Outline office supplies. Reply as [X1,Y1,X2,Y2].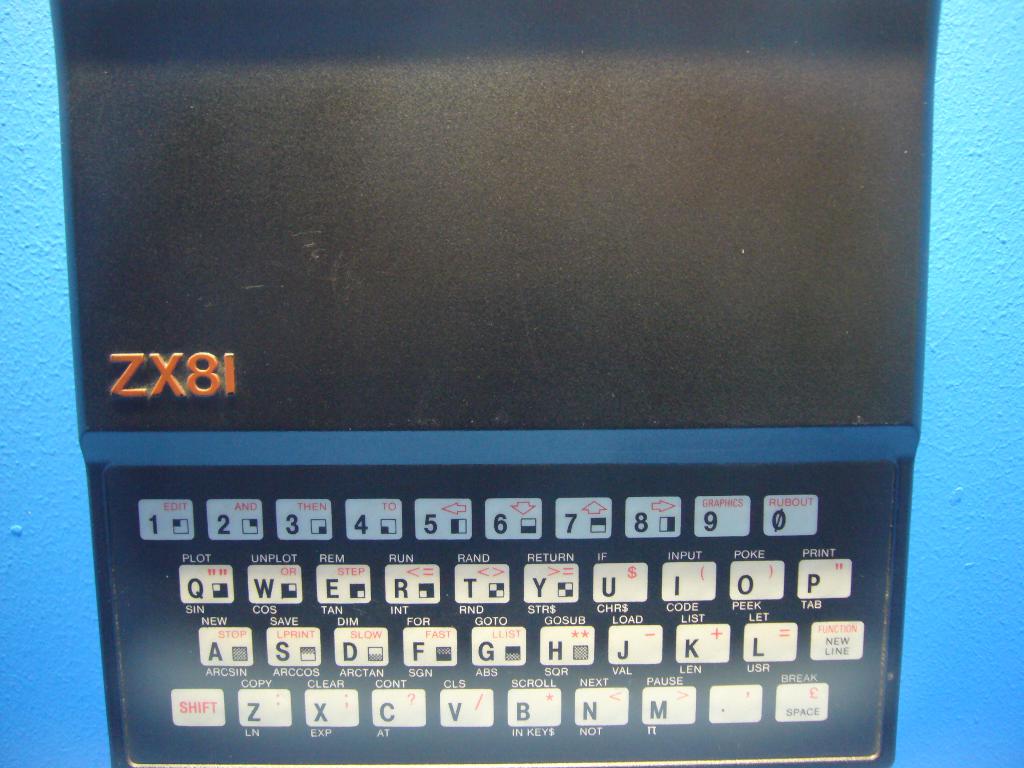
[32,74,979,767].
